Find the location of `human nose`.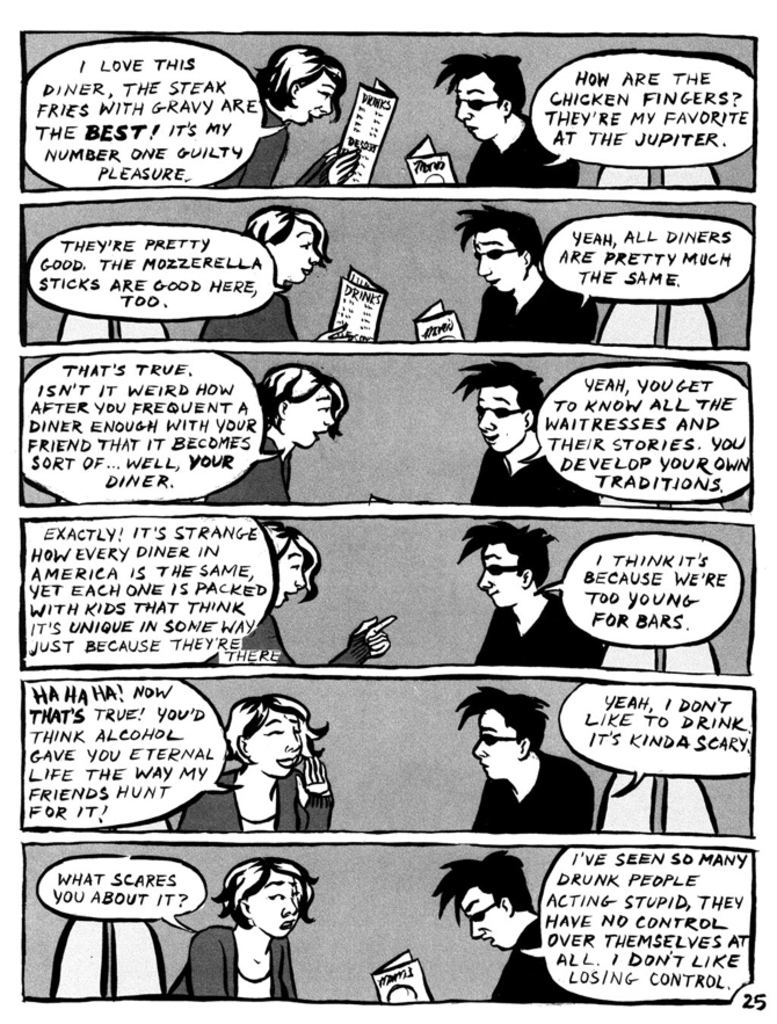
Location: box(472, 915, 484, 939).
